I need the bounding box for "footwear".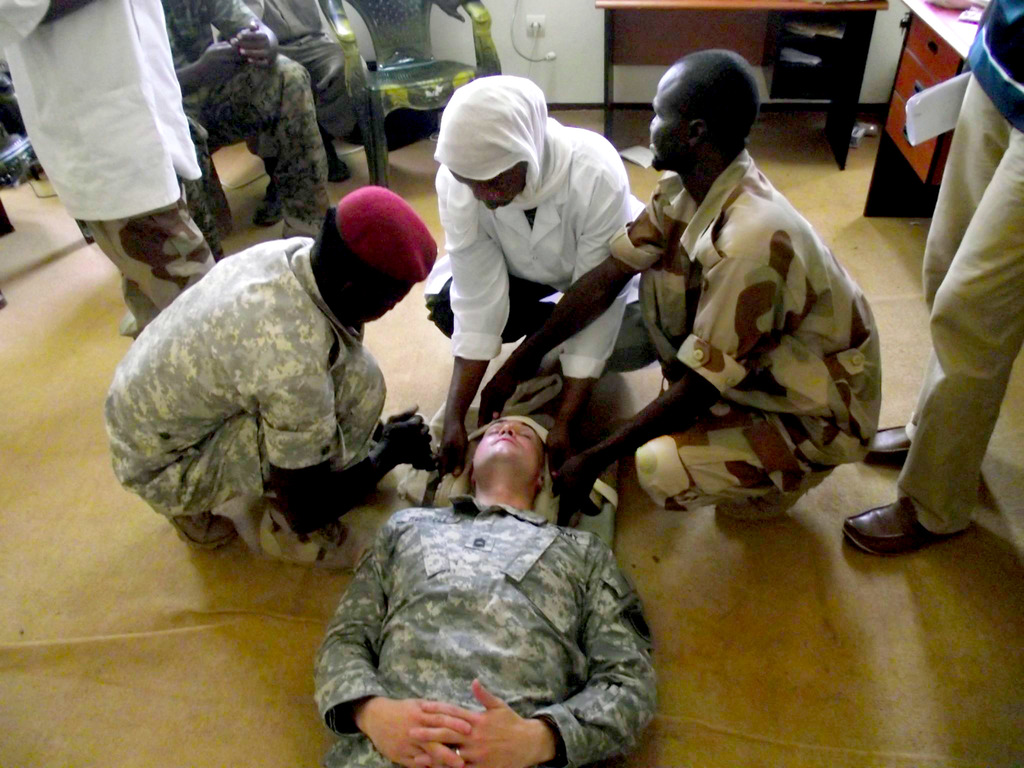
Here it is: crop(263, 519, 362, 573).
